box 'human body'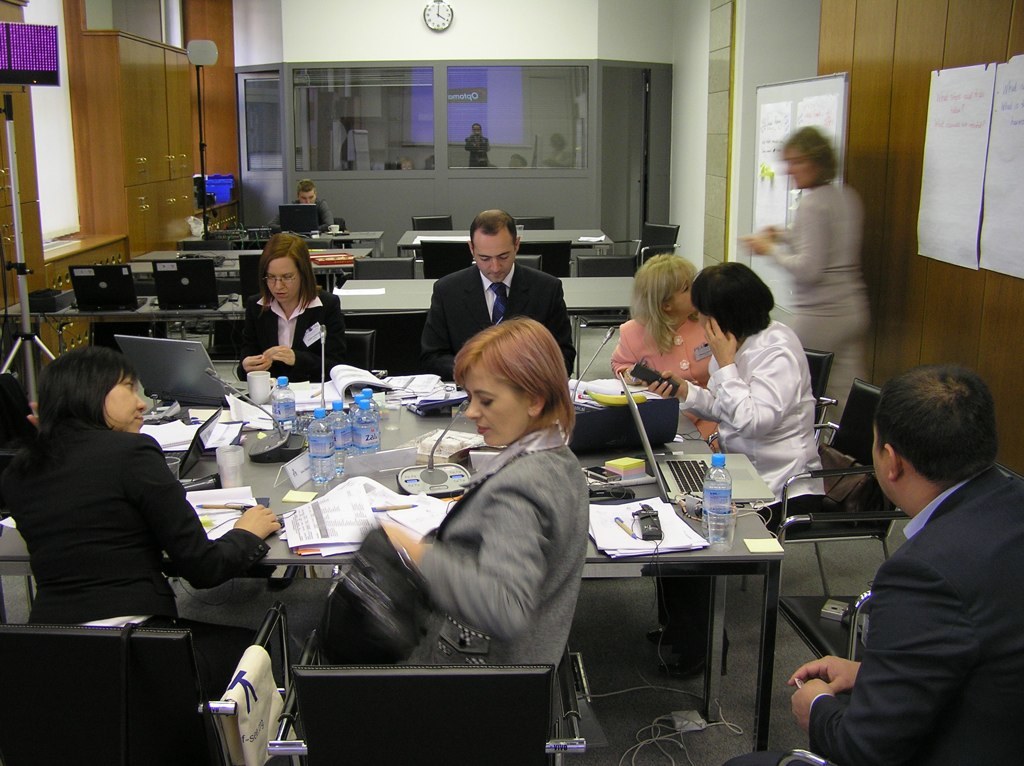
<region>421, 271, 578, 382</region>
